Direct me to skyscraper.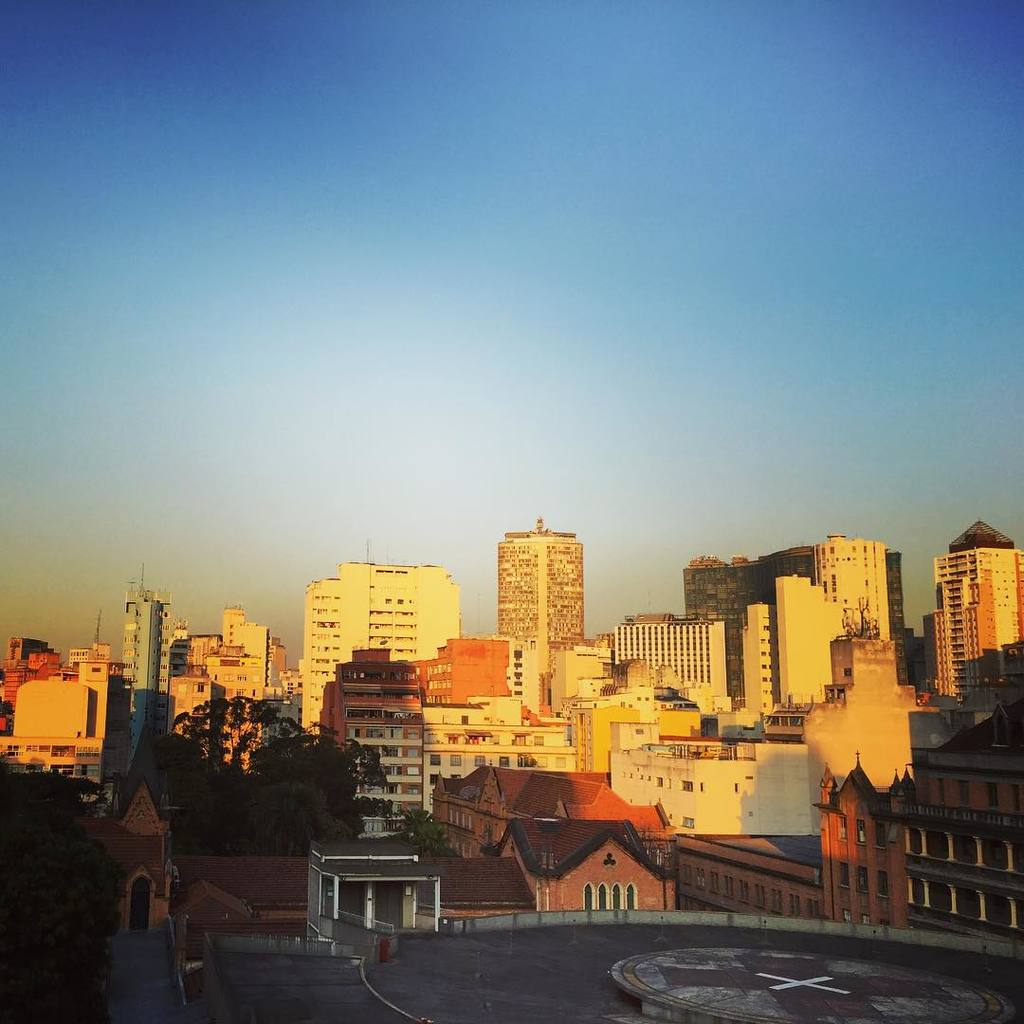
Direction: 296,545,467,735.
